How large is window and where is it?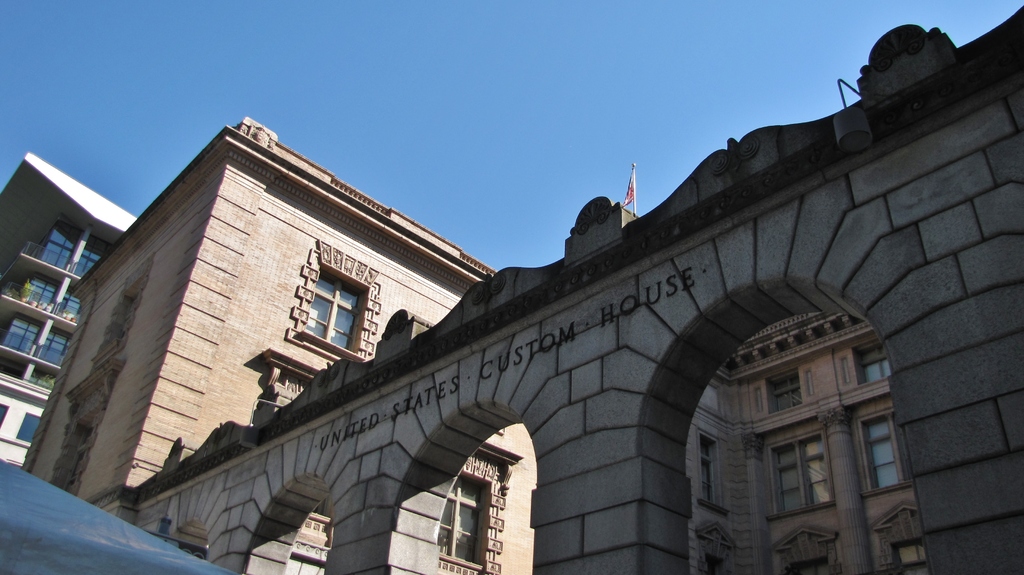
Bounding box: {"x1": 886, "y1": 534, "x2": 935, "y2": 574}.
